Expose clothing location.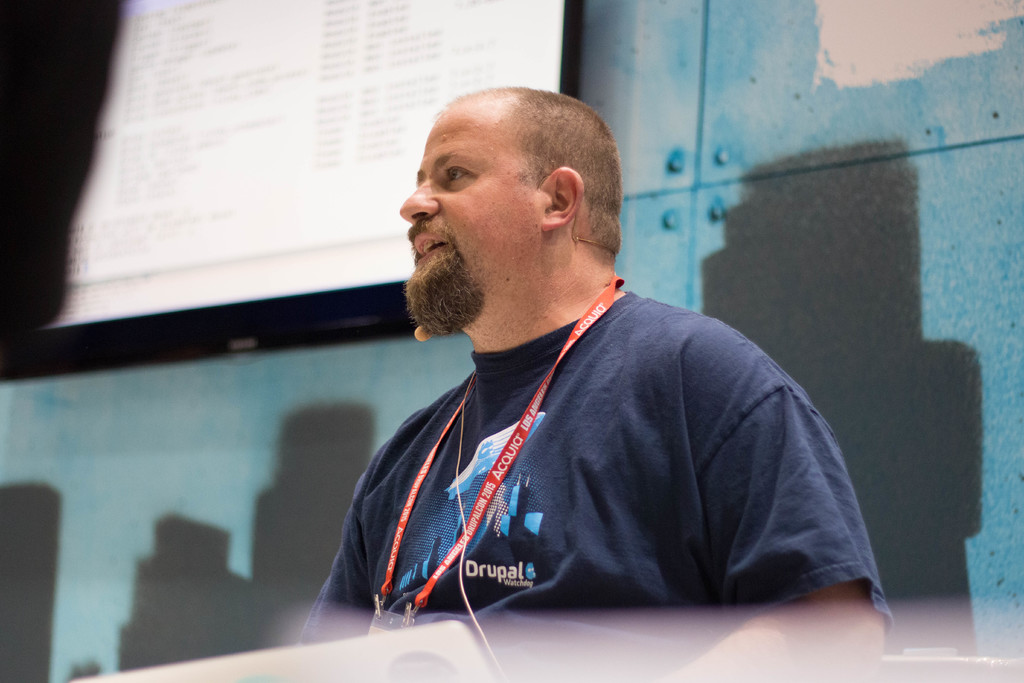
Exposed at (339,263,887,651).
